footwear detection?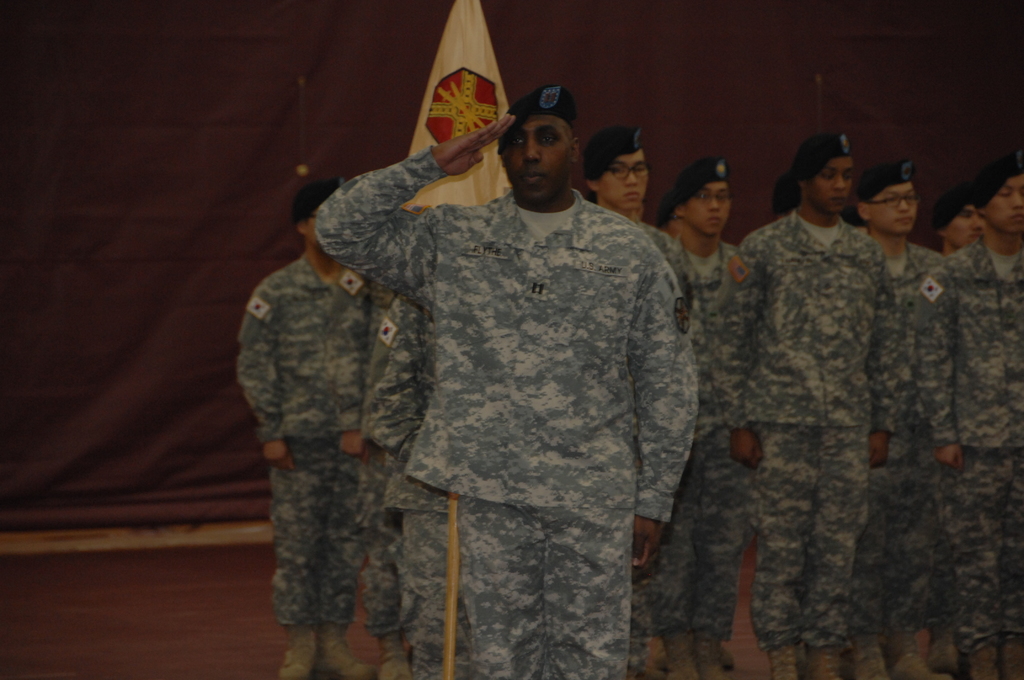
pyautogui.locateOnScreen(845, 634, 881, 679)
